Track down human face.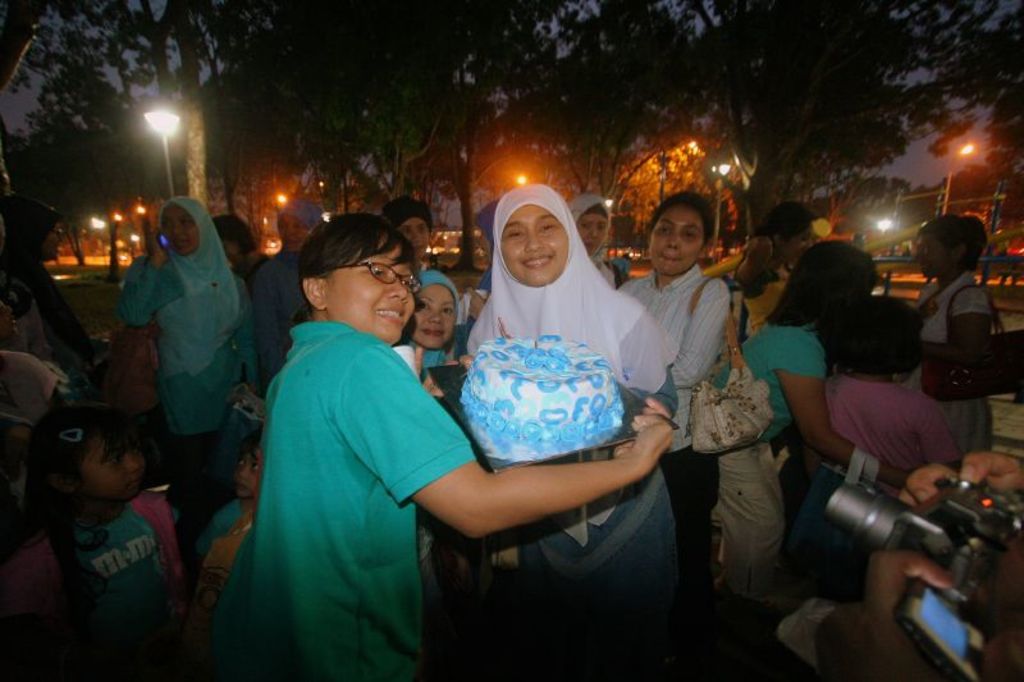
Tracked to [164, 203, 200, 256].
